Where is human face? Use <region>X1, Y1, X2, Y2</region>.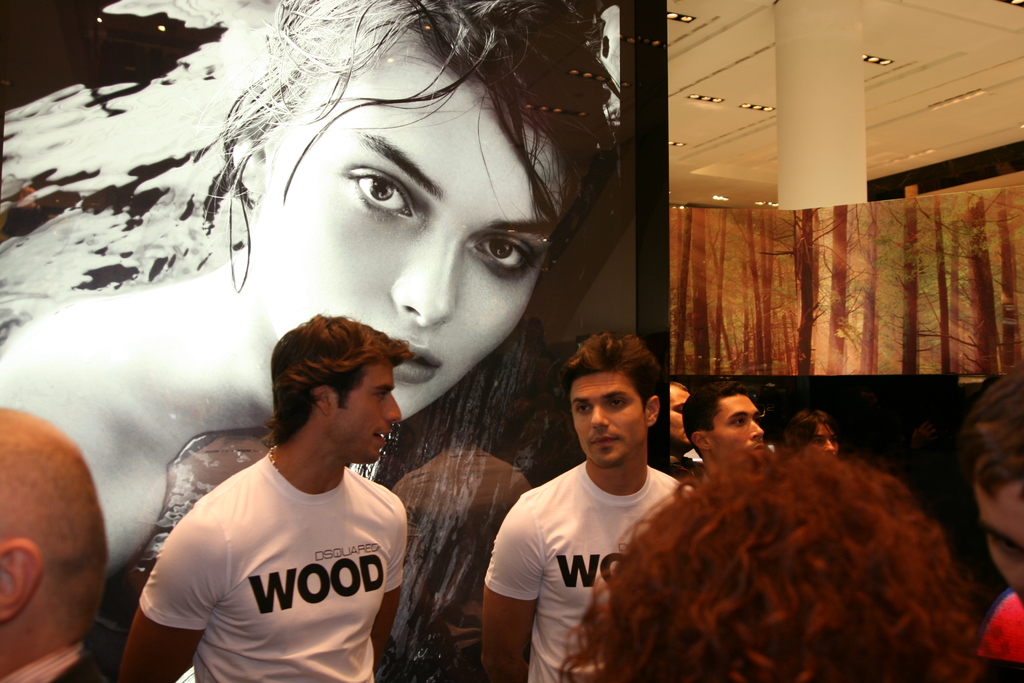
<region>663, 385, 687, 445</region>.
